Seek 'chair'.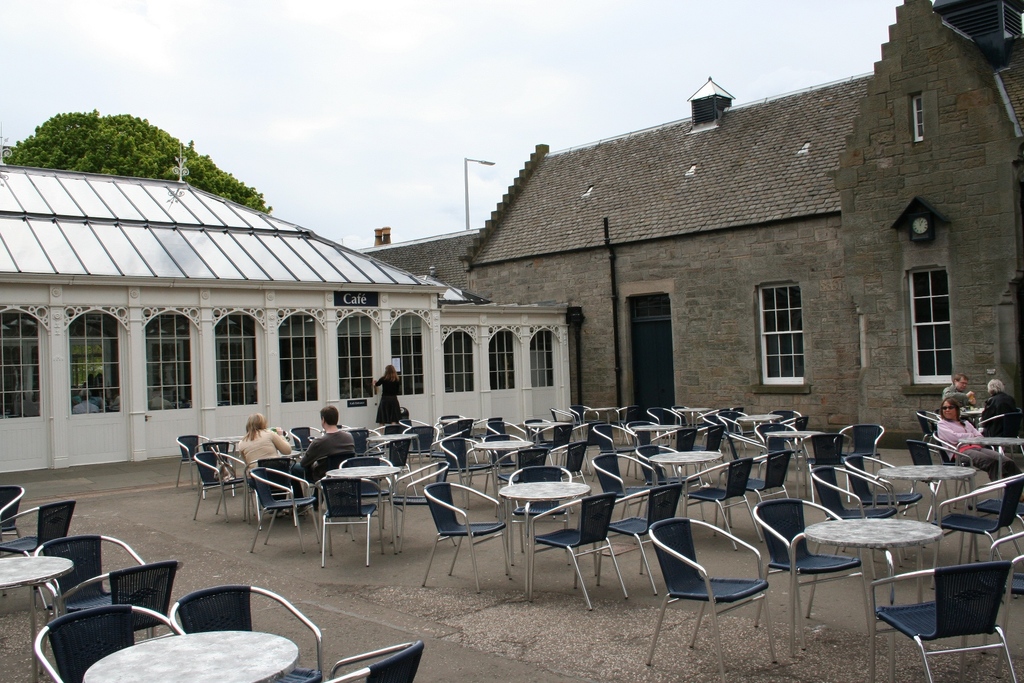
323/641/421/682.
